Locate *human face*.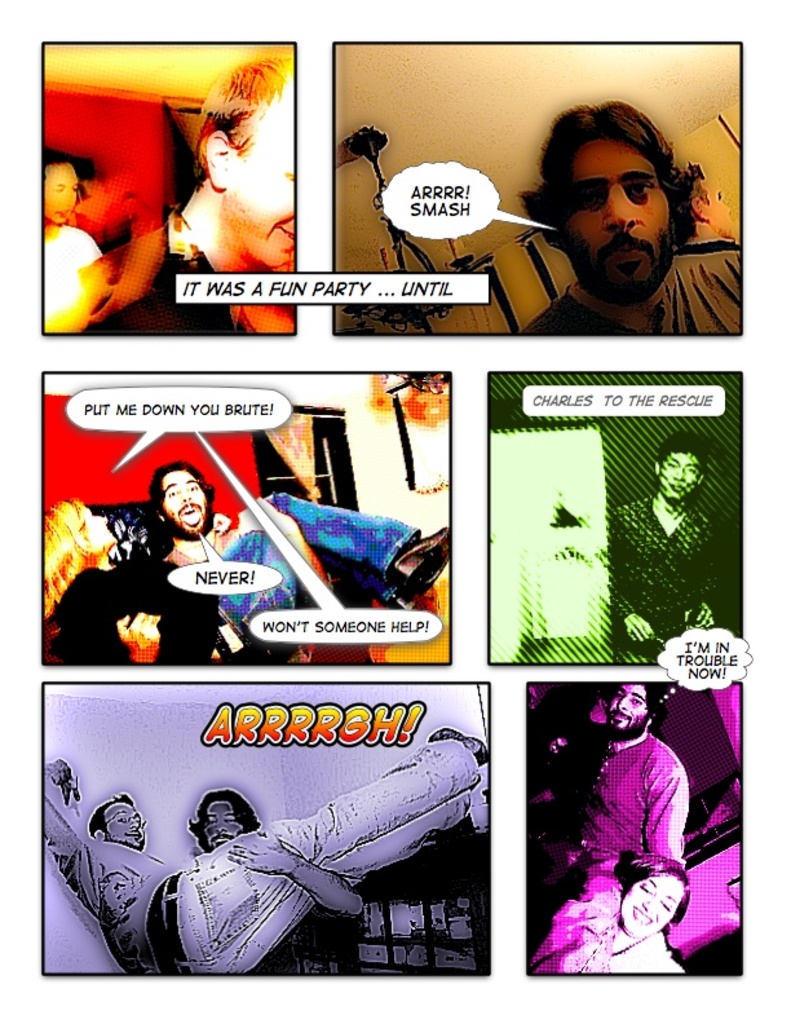
Bounding box: (x1=574, y1=133, x2=675, y2=277).
